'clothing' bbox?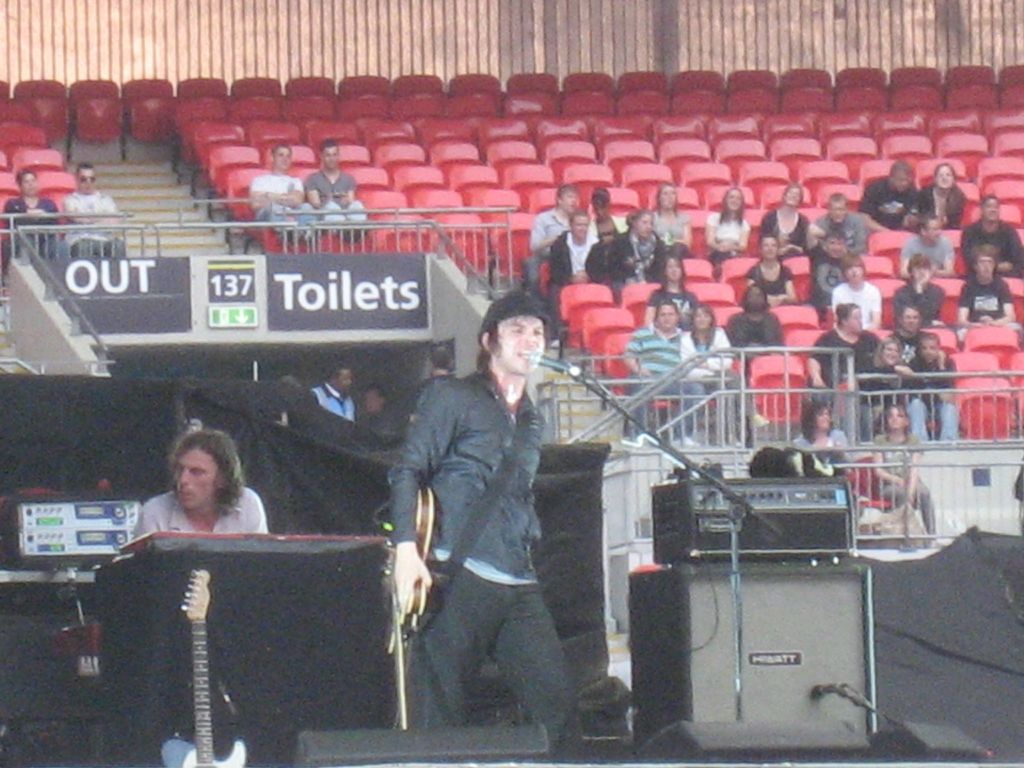
866:185:920:230
